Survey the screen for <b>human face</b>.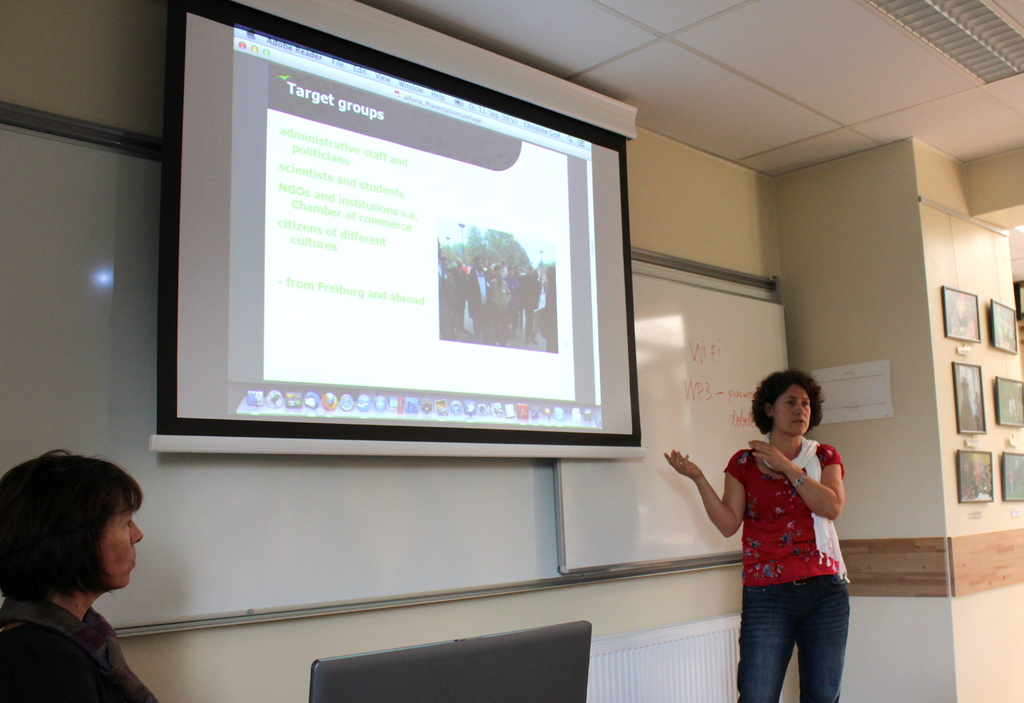
Survey found: x1=101, y1=487, x2=141, y2=587.
